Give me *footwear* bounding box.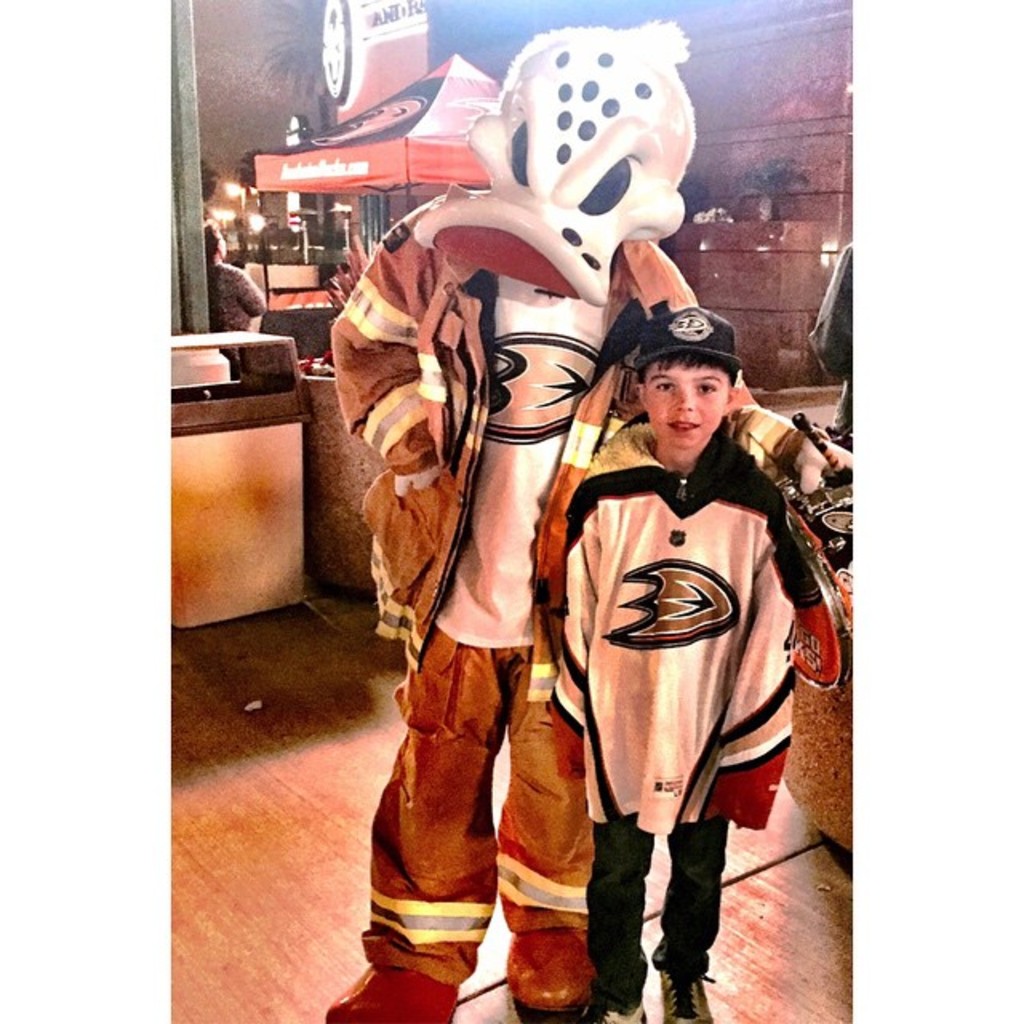
[568,997,646,1022].
